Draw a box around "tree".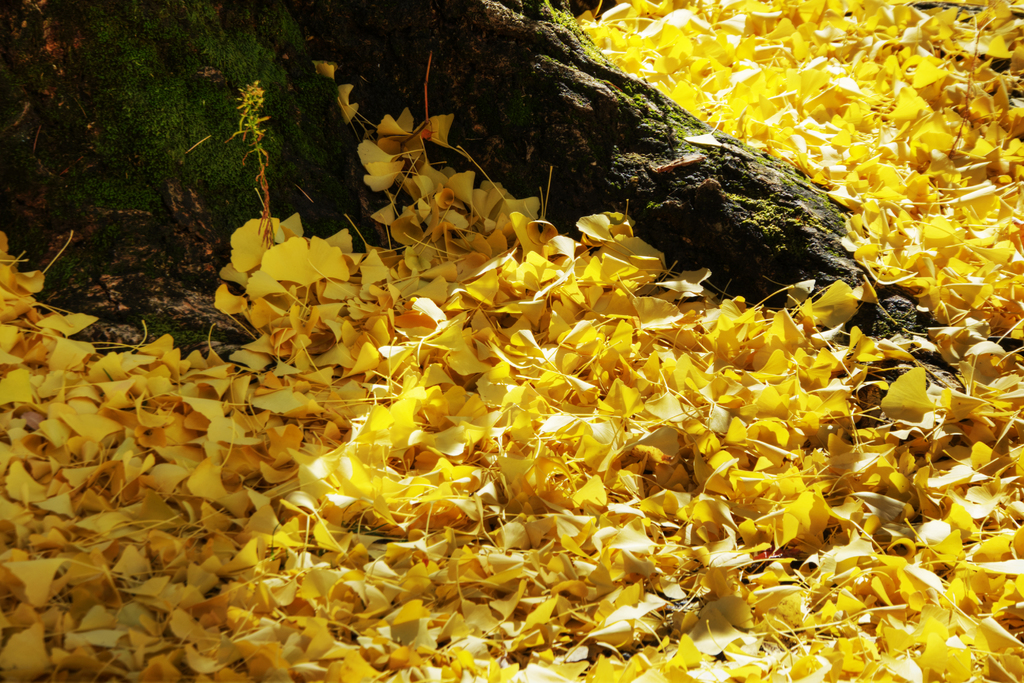
Rect(0, 0, 1000, 424).
